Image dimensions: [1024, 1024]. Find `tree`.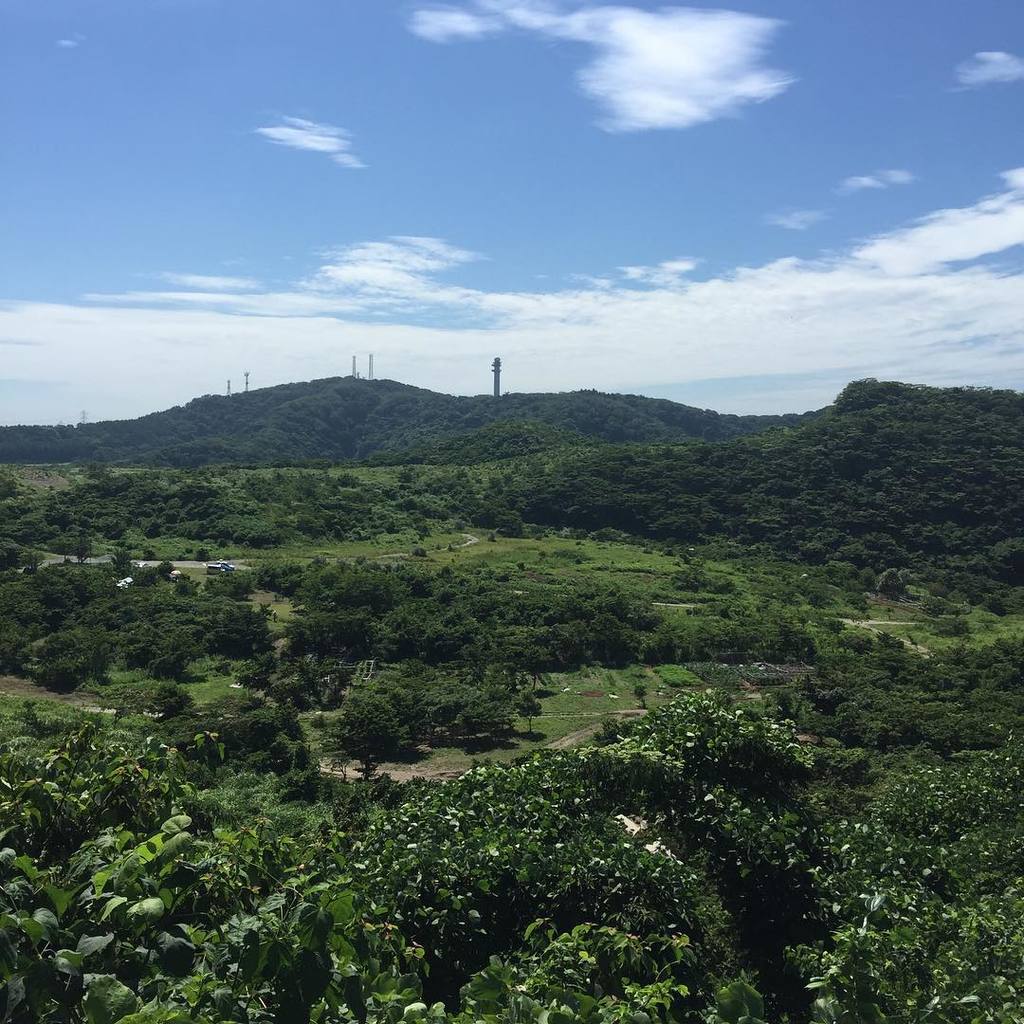
bbox=[290, 865, 441, 1023].
